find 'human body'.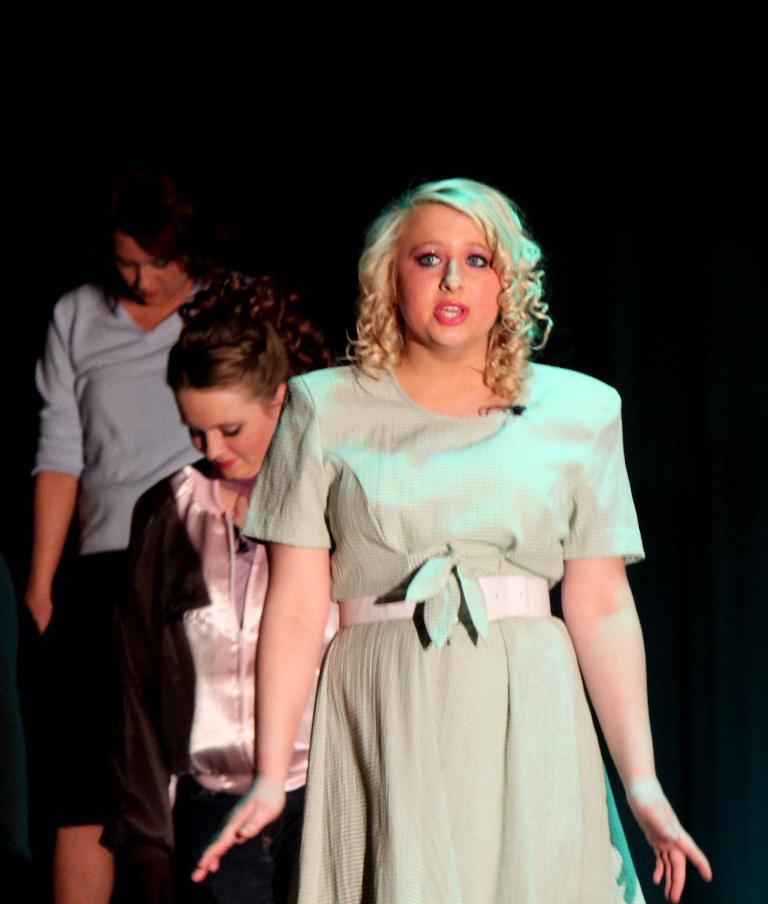
pyautogui.locateOnScreen(116, 266, 342, 903).
